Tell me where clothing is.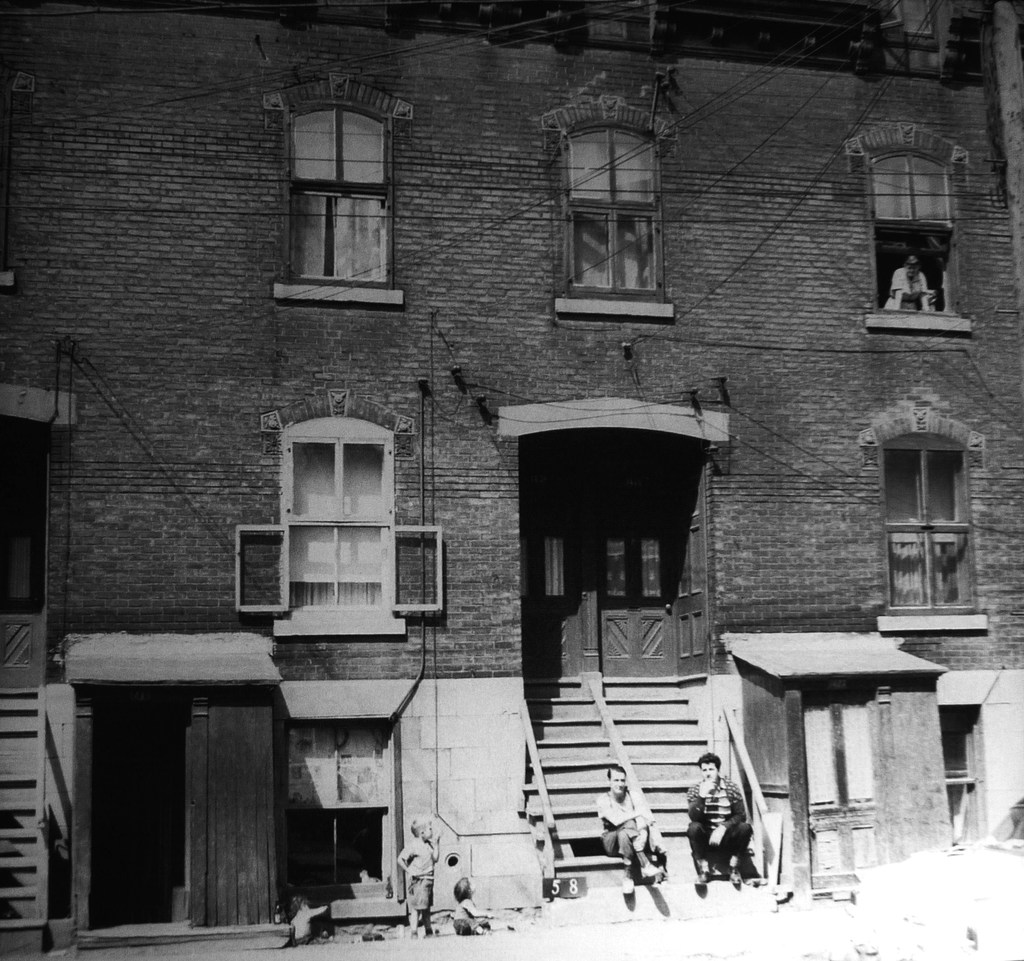
clothing is at detection(687, 778, 748, 831).
